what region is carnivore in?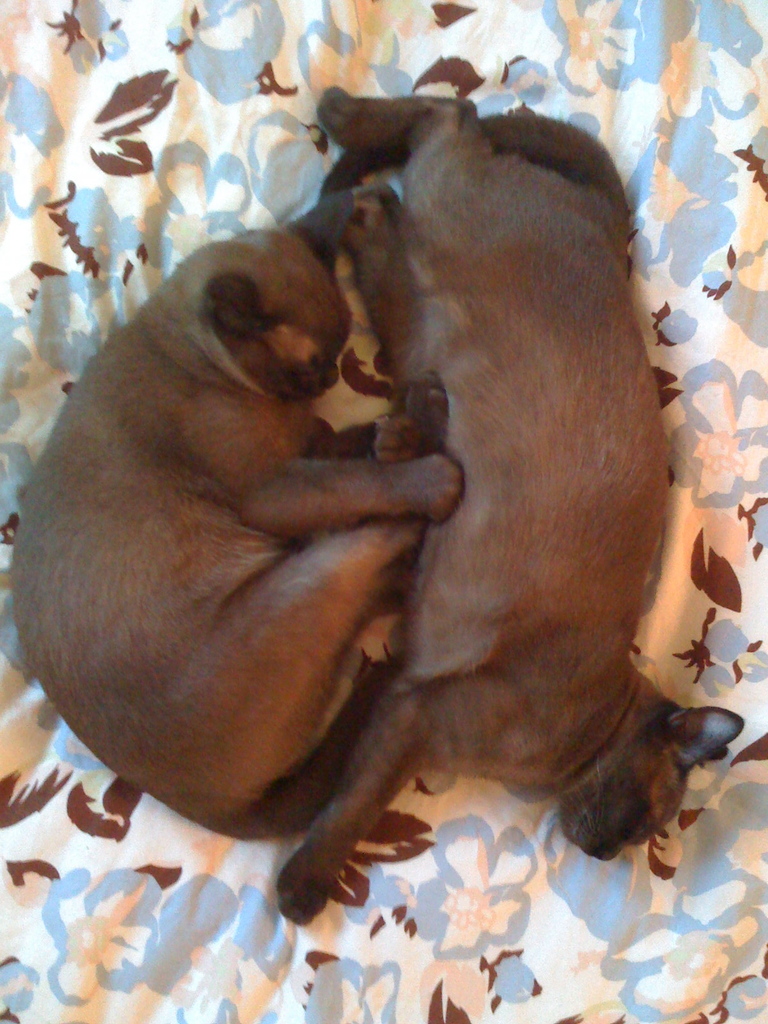
{"left": 0, "top": 168, "right": 478, "bottom": 934}.
